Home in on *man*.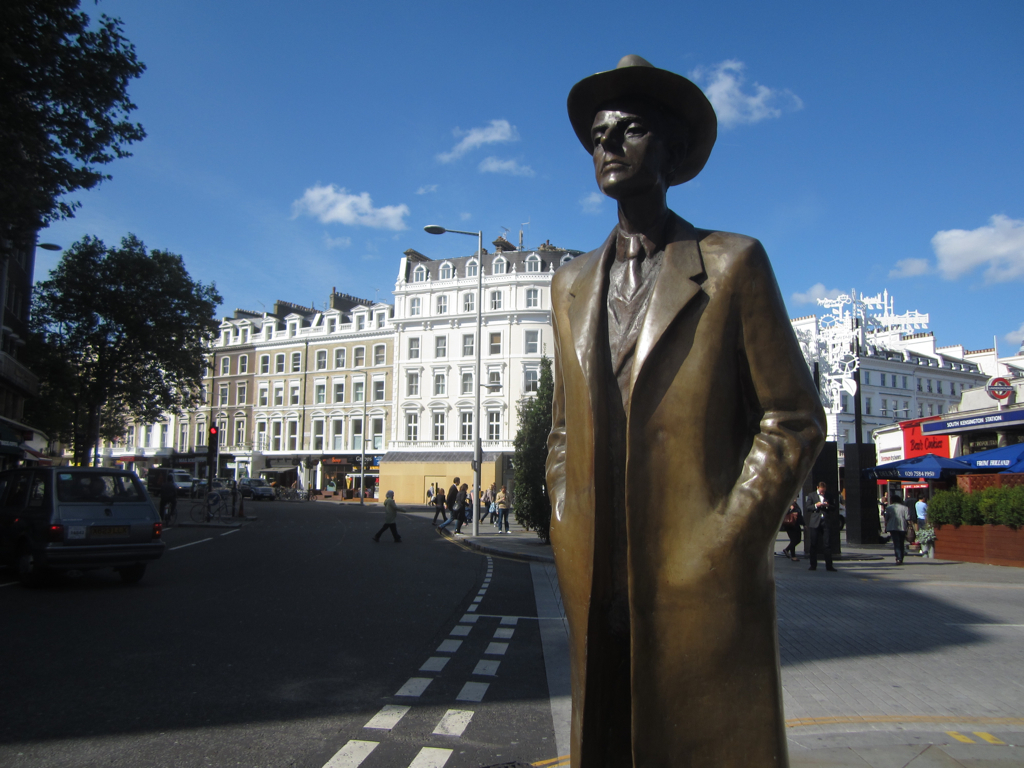
Homed in at box(802, 478, 839, 570).
